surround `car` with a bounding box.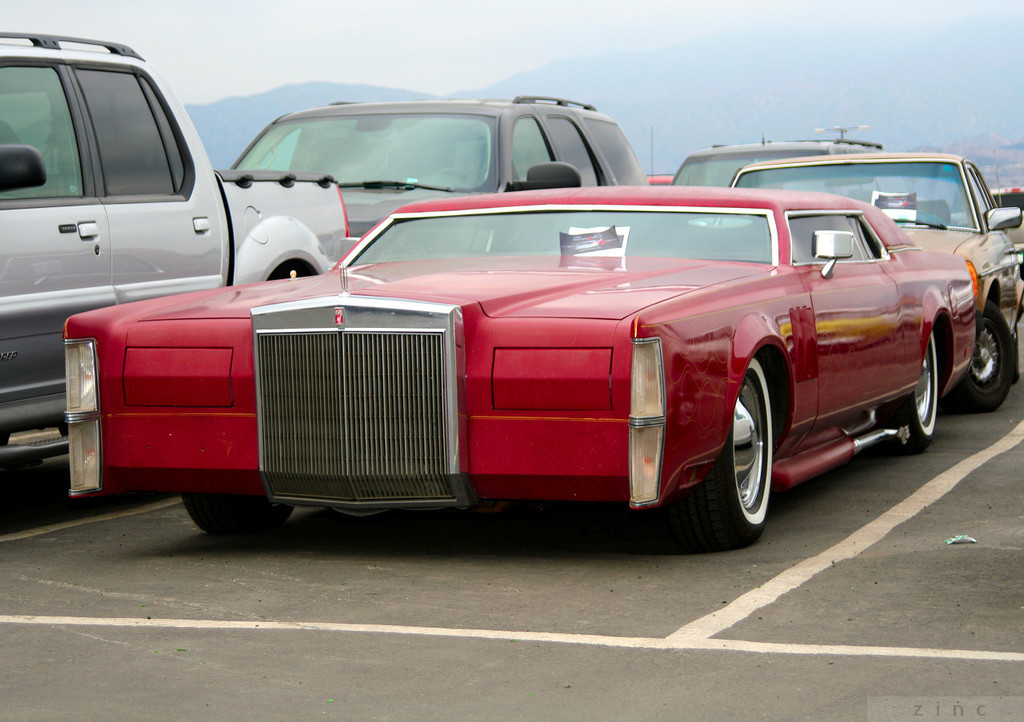
rect(733, 158, 1023, 386).
